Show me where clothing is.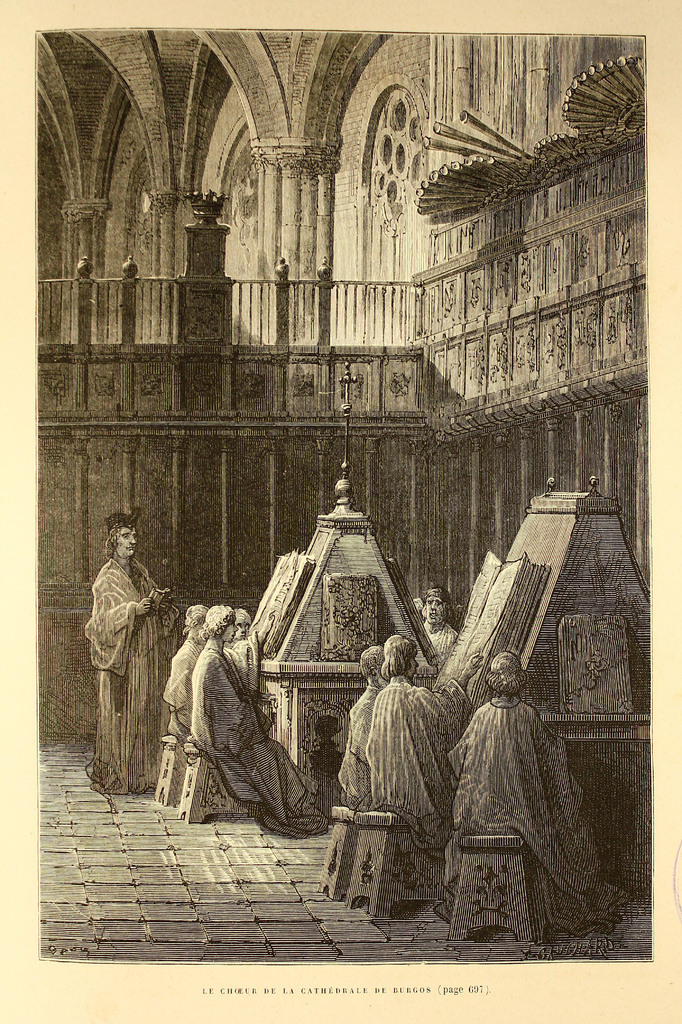
clothing is at [163,634,205,717].
